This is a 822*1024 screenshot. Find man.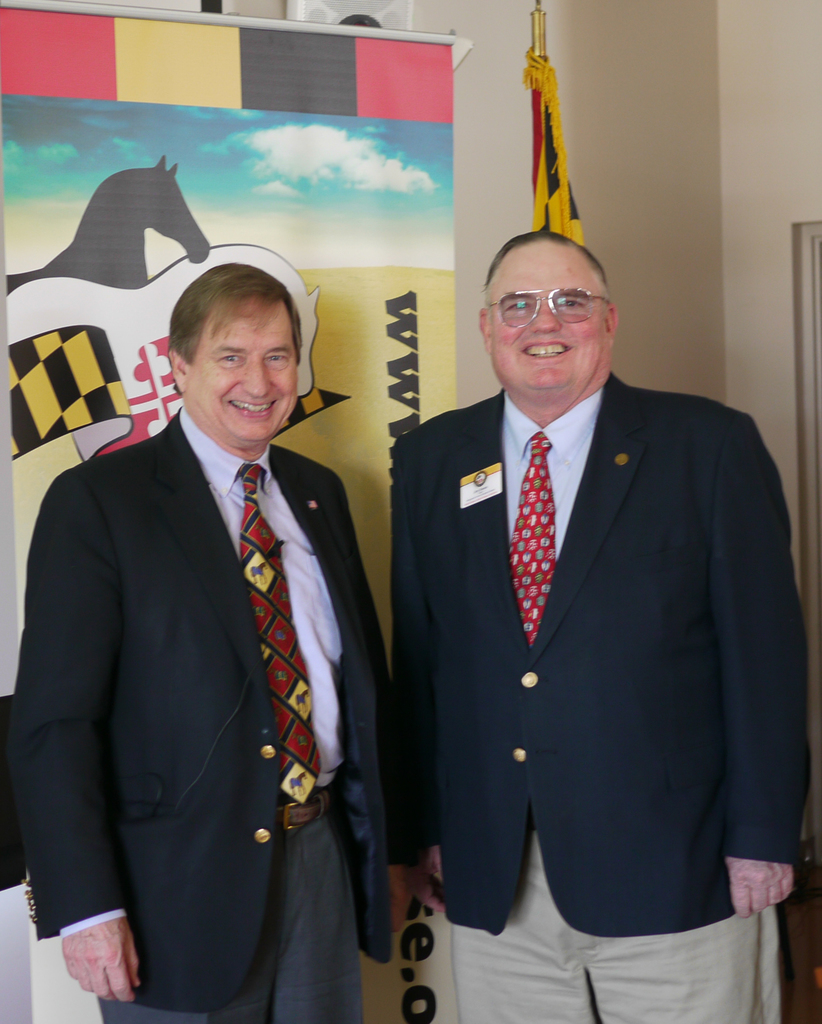
Bounding box: <box>4,259,400,1022</box>.
